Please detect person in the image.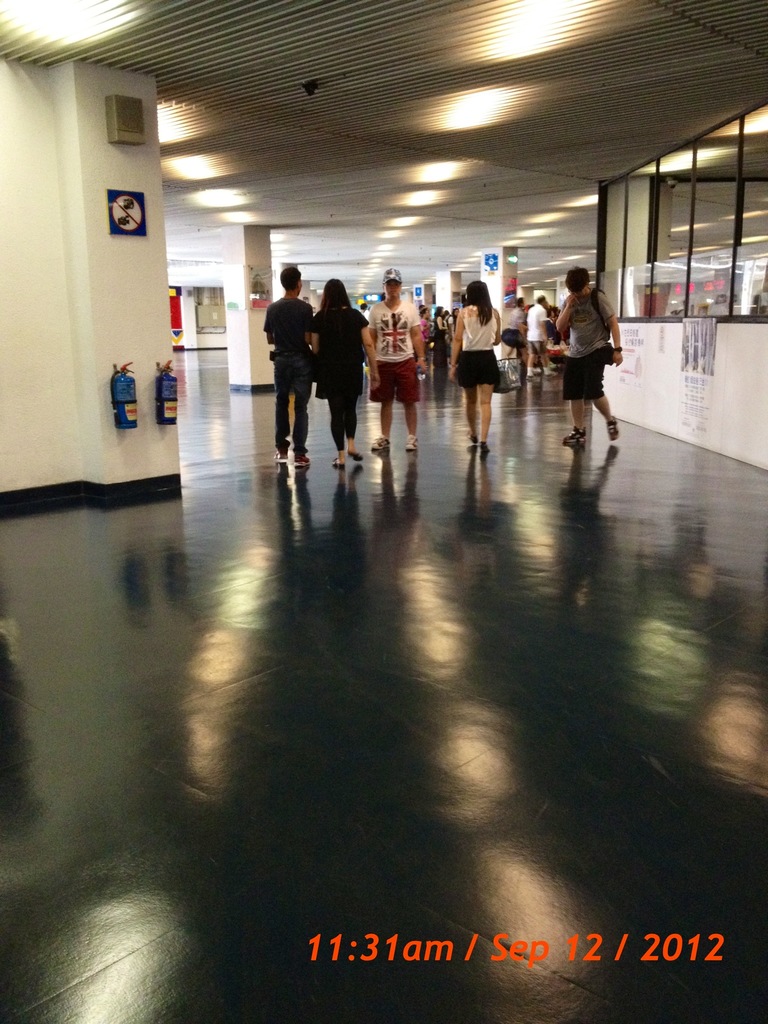
<bbox>262, 258, 318, 474</bbox>.
